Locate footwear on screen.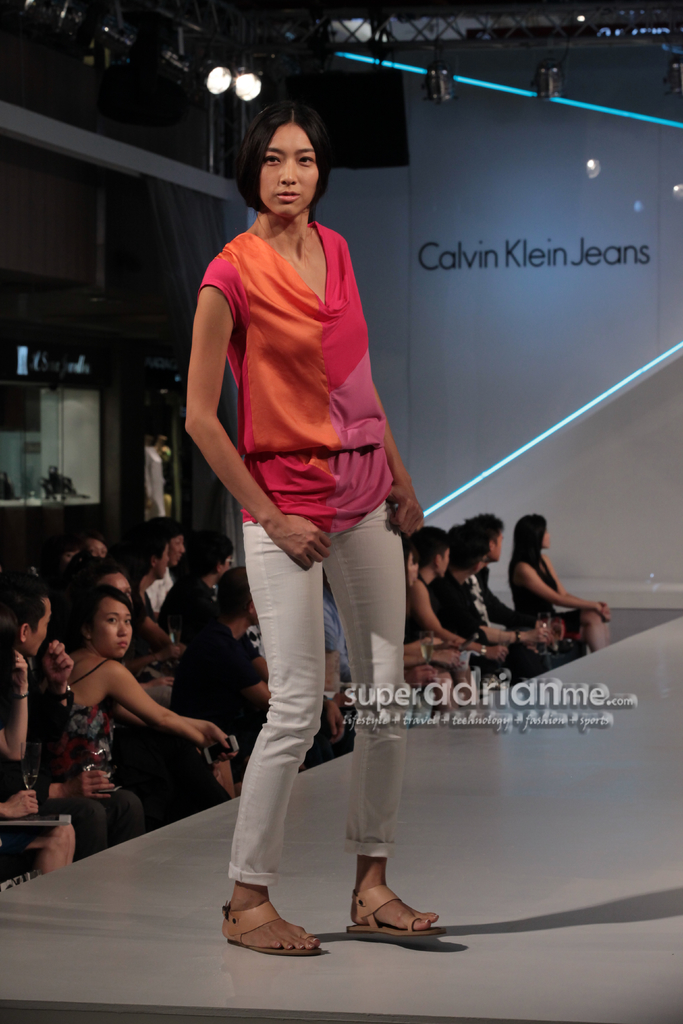
On screen at region(346, 881, 447, 942).
